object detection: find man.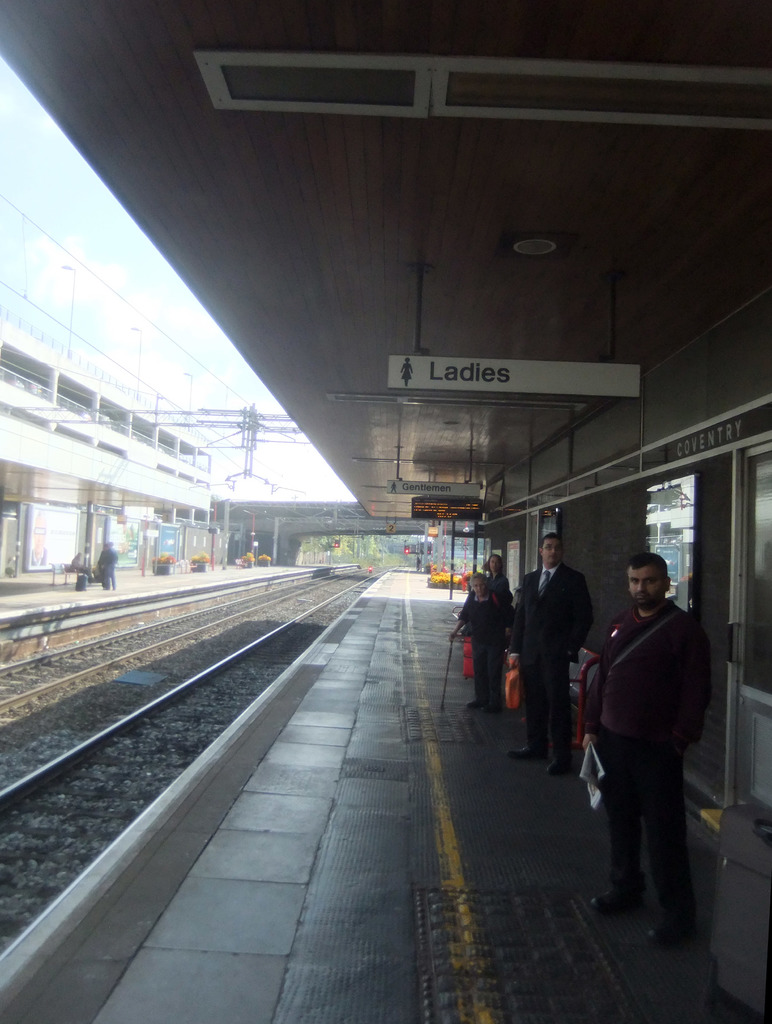
(x1=508, y1=532, x2=595, y2=775).
